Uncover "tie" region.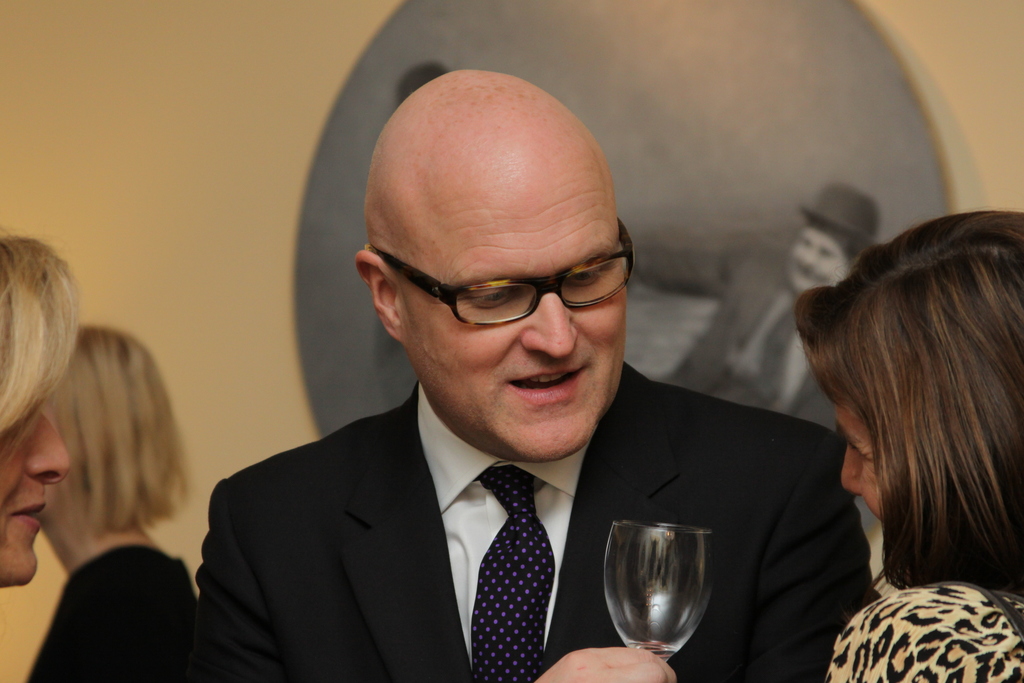
Uncovered: [460, 470, 568, 682].
